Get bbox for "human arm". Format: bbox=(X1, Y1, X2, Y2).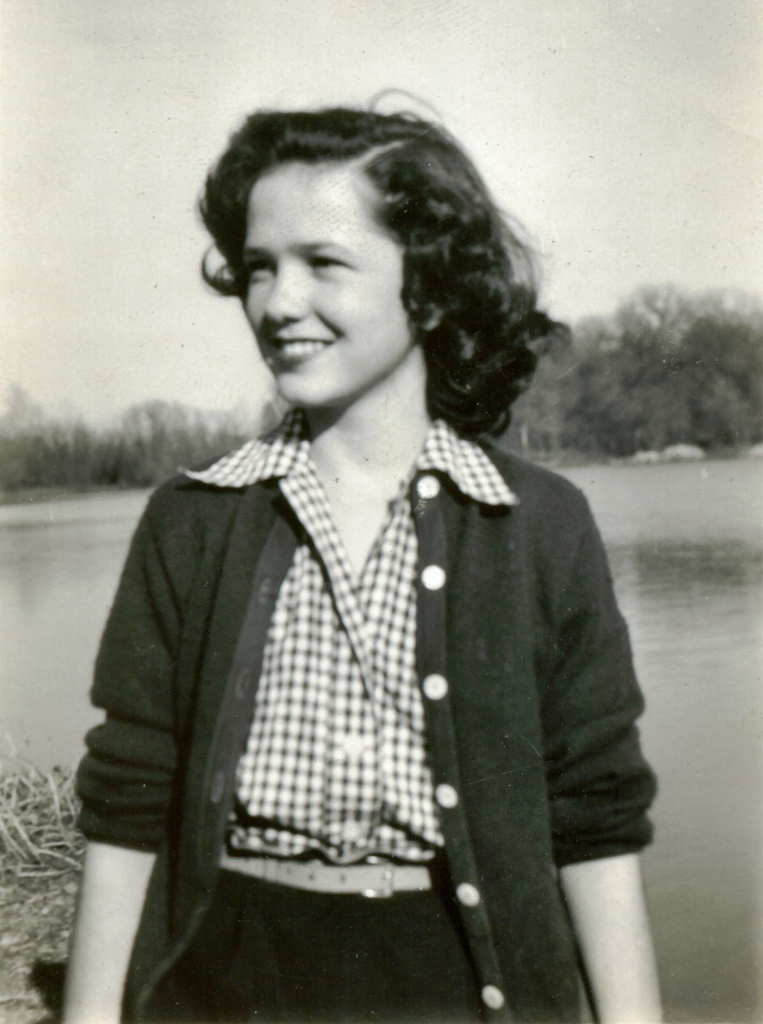
bbox=(52, 522, 244, 990).
